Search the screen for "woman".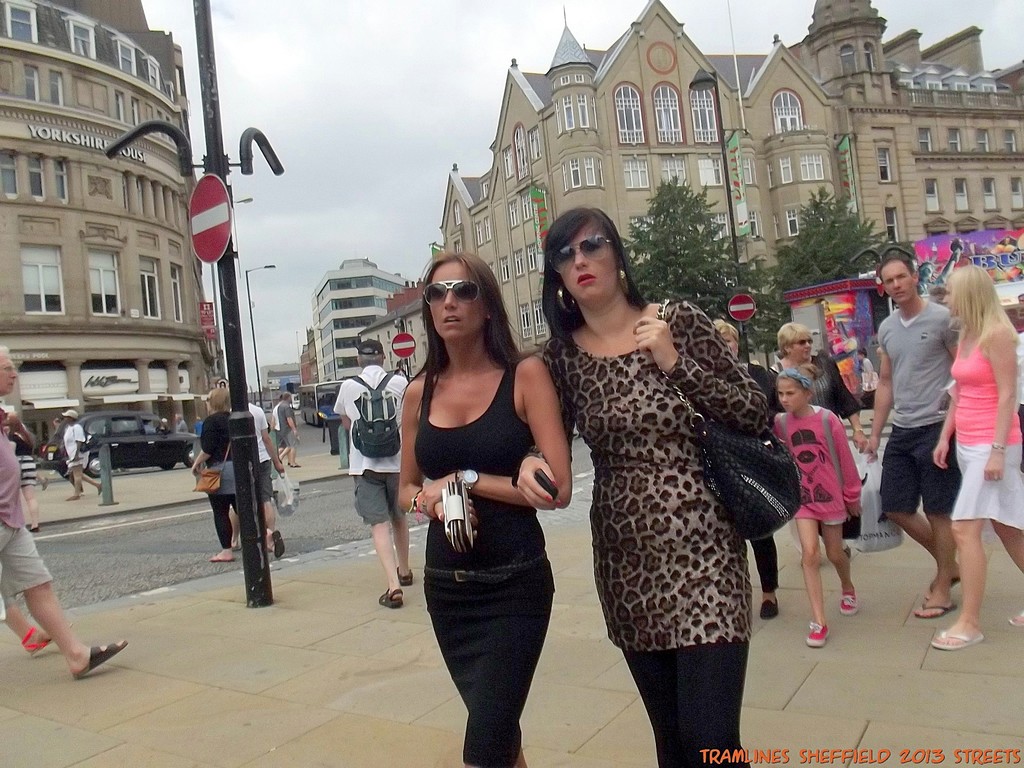
Found at {"left": 396, "top": 254, "right": 578, "bottom": 767}.
